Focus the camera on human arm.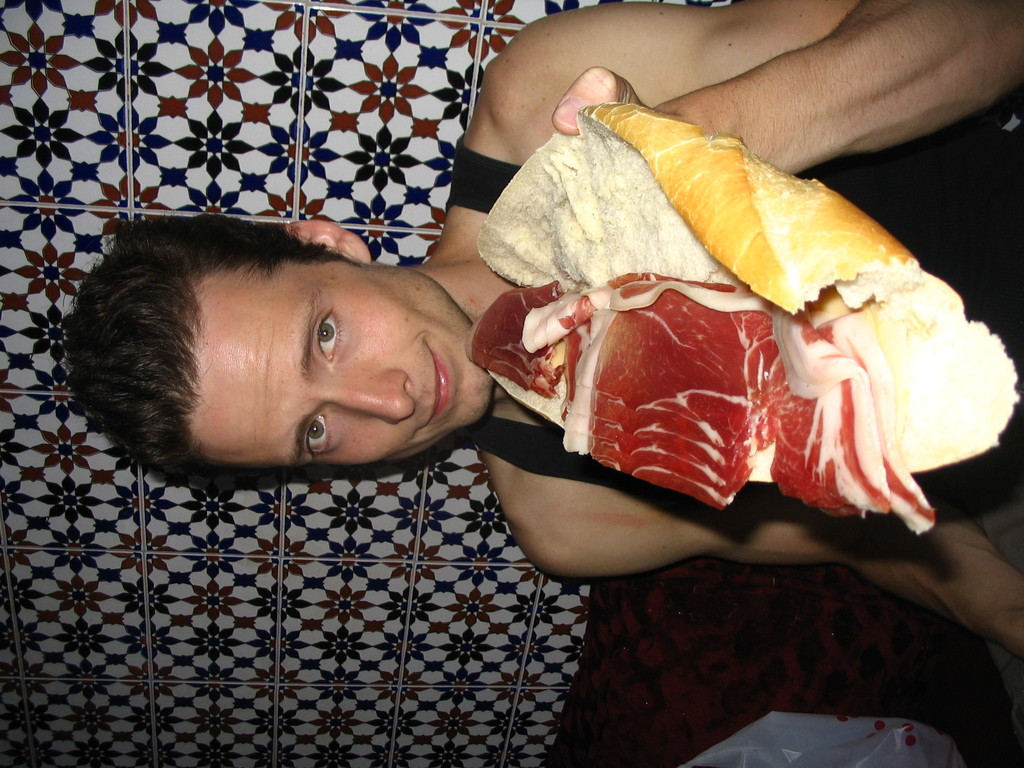
Focus region: bbox(484, 454, 1023, 666).
